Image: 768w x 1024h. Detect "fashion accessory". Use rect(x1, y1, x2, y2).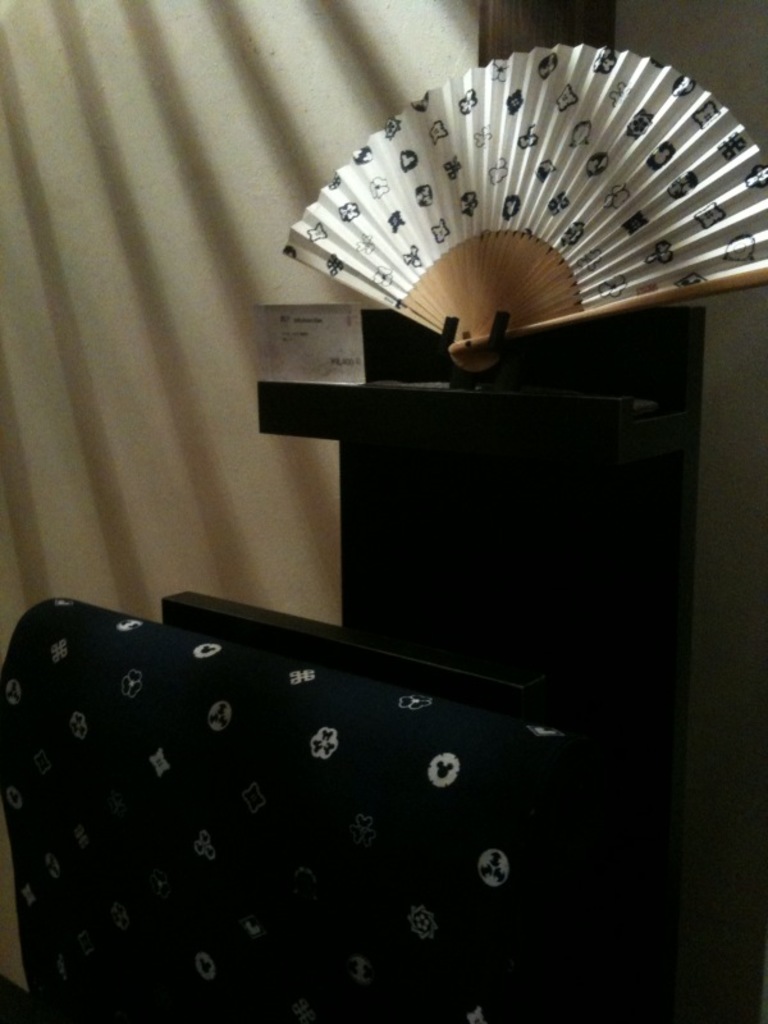
rect(279, 42, 767, 365).
